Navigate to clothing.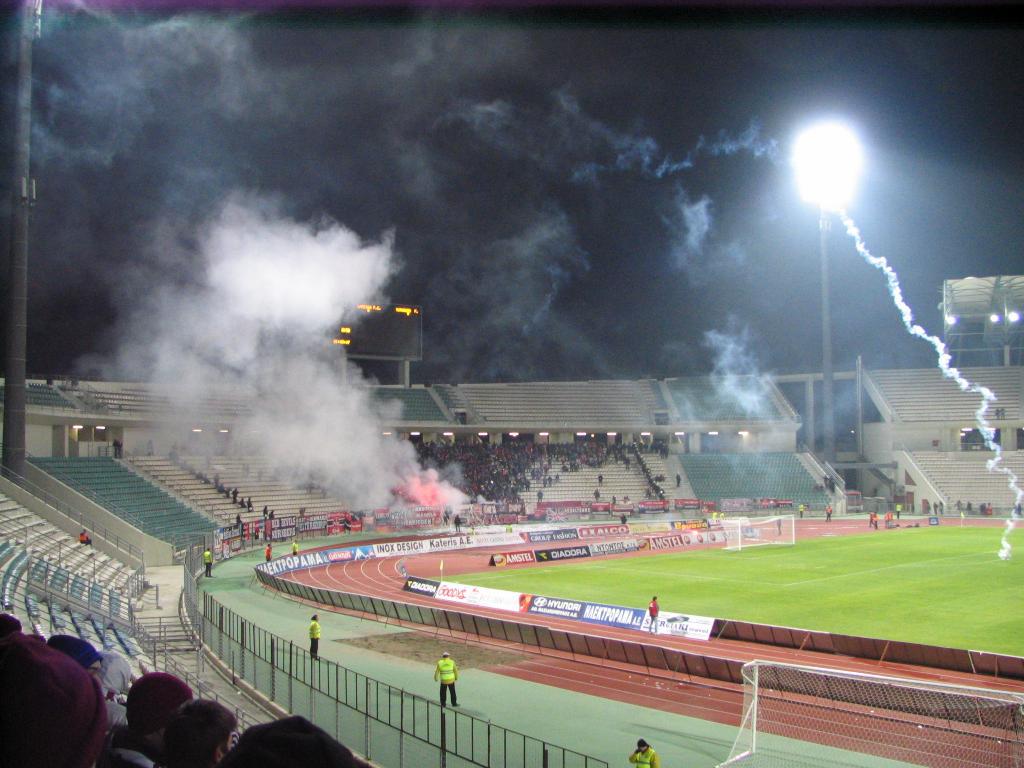
Navigation target: 631:745:658:767.
